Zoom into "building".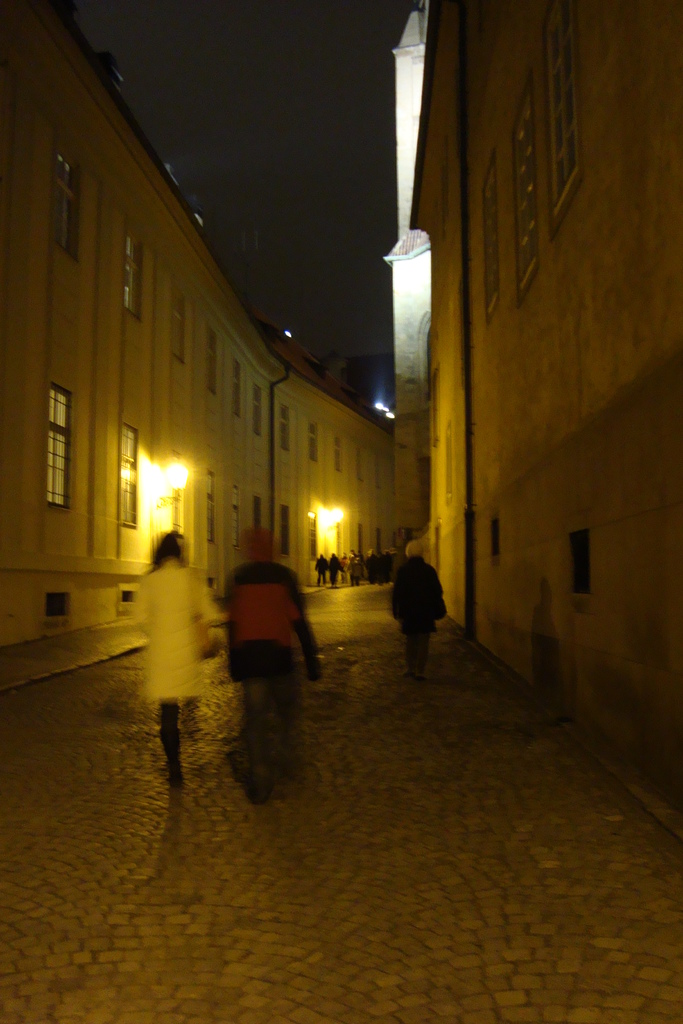
Zoom target: [left=0, top=0, right=432, bottom=648].
